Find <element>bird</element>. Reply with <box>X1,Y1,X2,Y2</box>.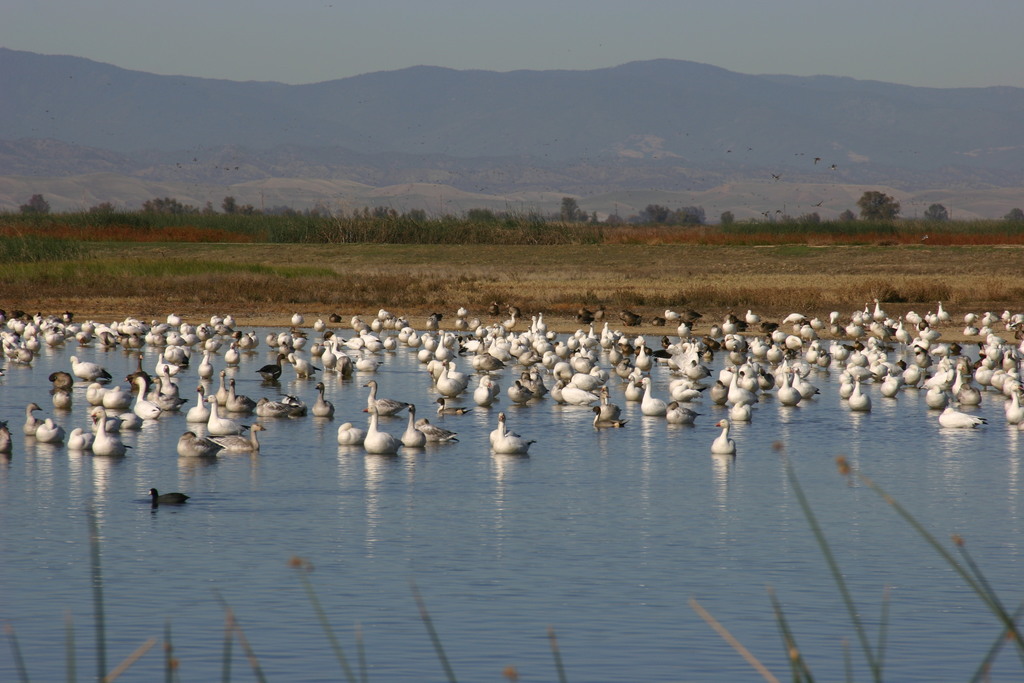
<box>476,414,543,468</box>.
